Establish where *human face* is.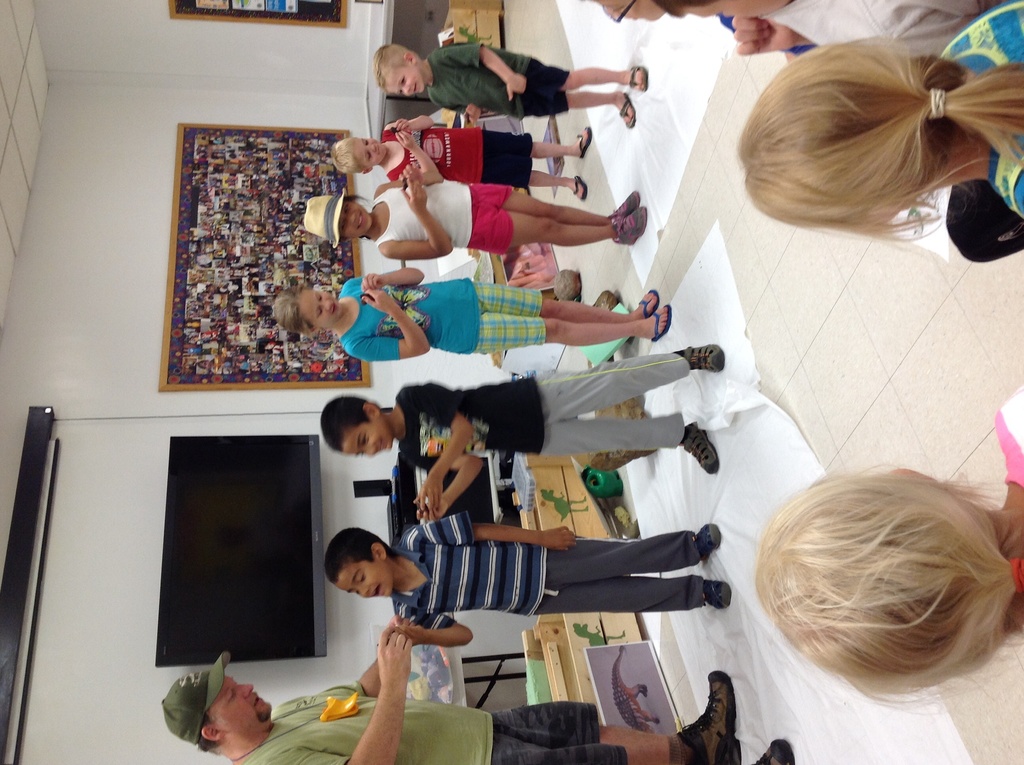
Established at [left=682, top=0, right=792, bottom=22].
